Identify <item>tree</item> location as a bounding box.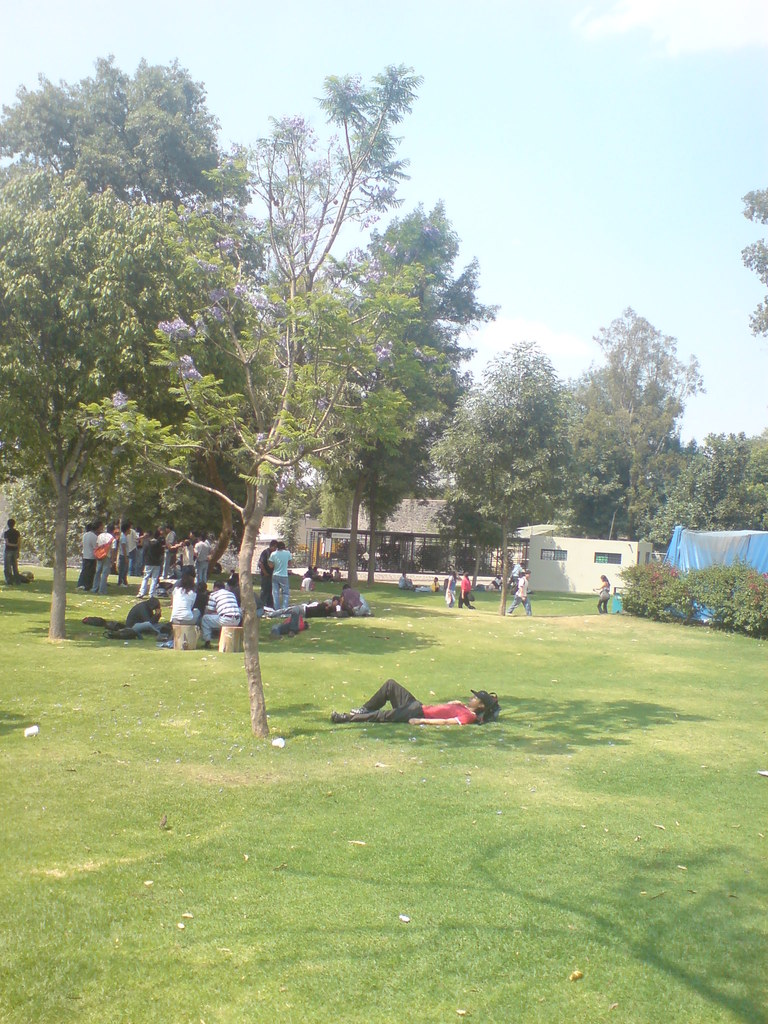
[x1=572, y1=300, x2=723, y2=533].
